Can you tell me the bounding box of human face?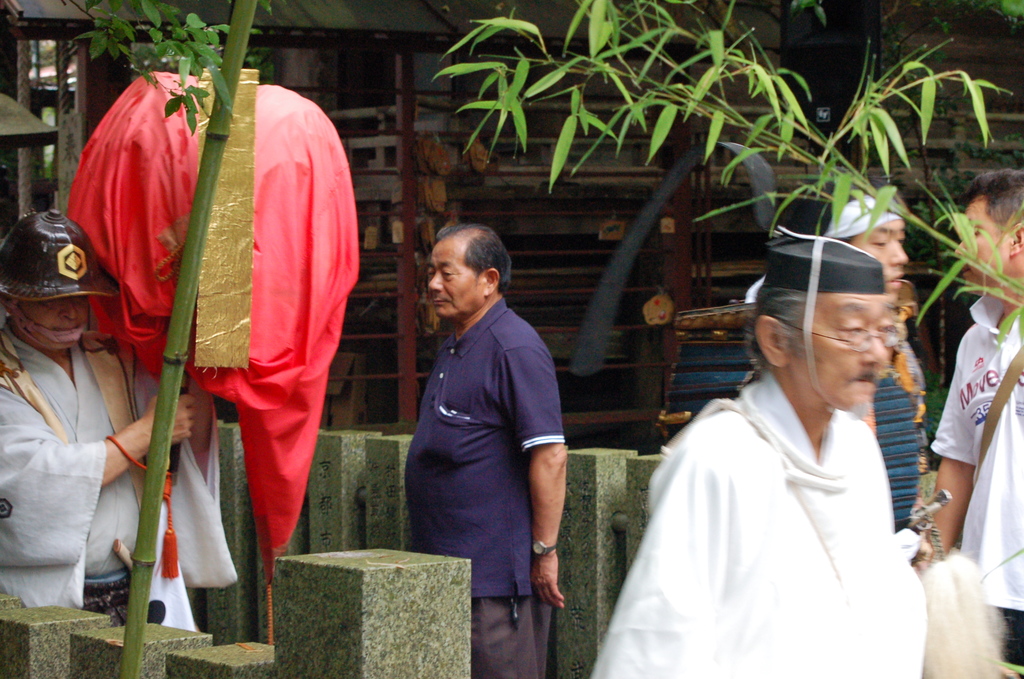
box(426, 239, 481, 315).
